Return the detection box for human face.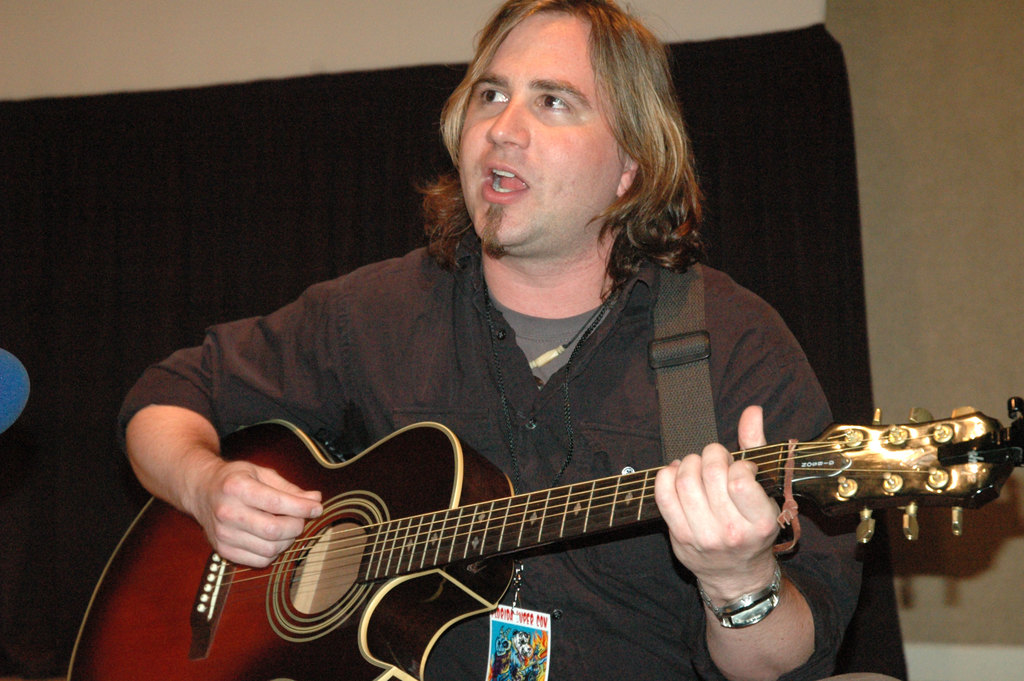
box(455, 6, 630, 246).
